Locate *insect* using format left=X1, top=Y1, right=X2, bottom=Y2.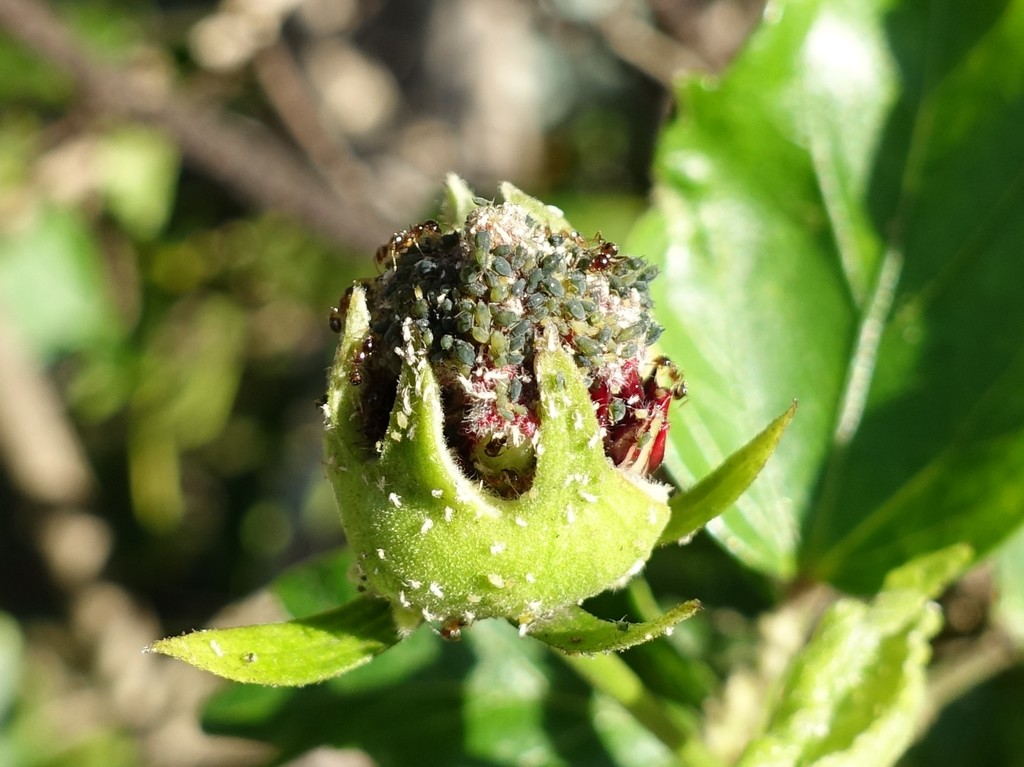
left=374, top=545, right=387, bottom=563.
